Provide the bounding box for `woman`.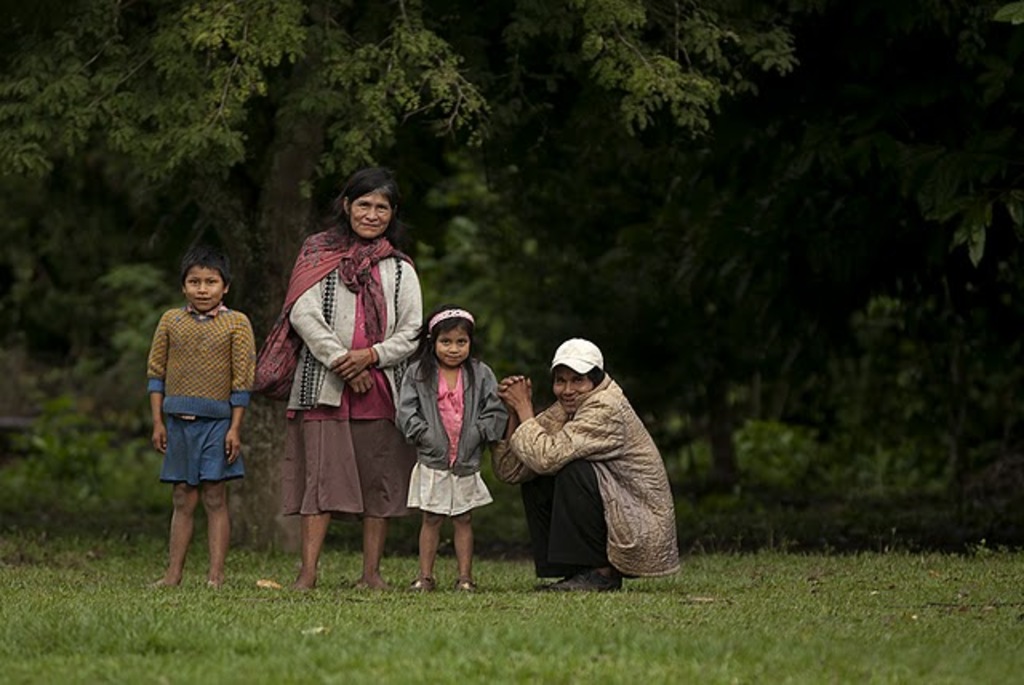
bbox=[261, 168, 422, 613].
